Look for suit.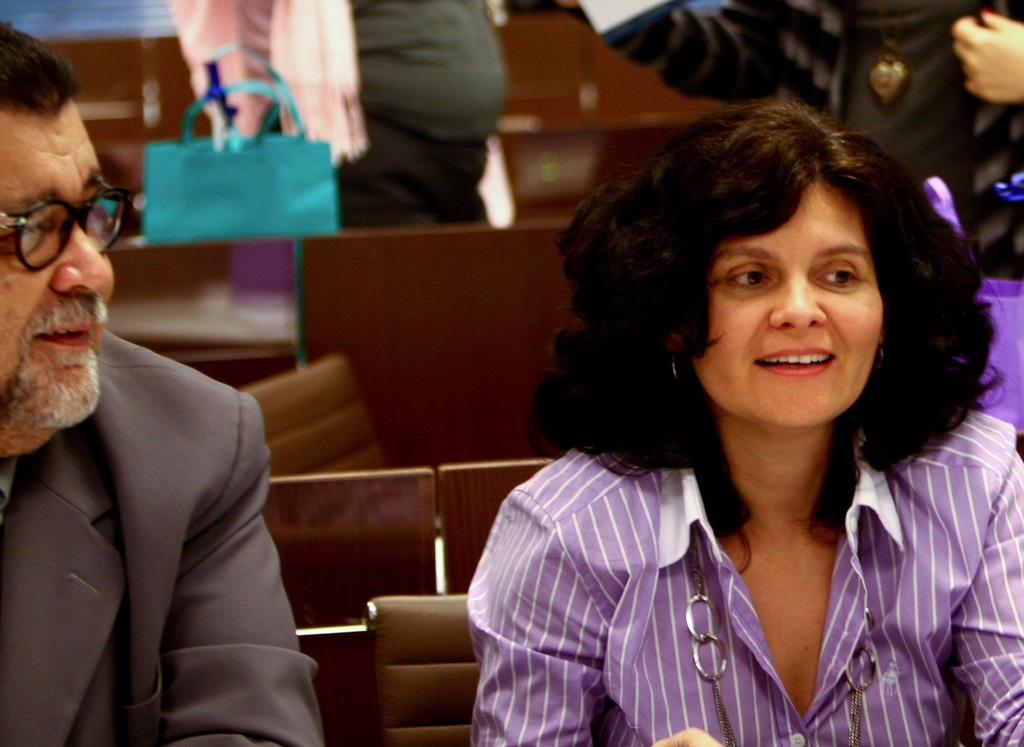
Found: box=[14, 241, 319, 746].
